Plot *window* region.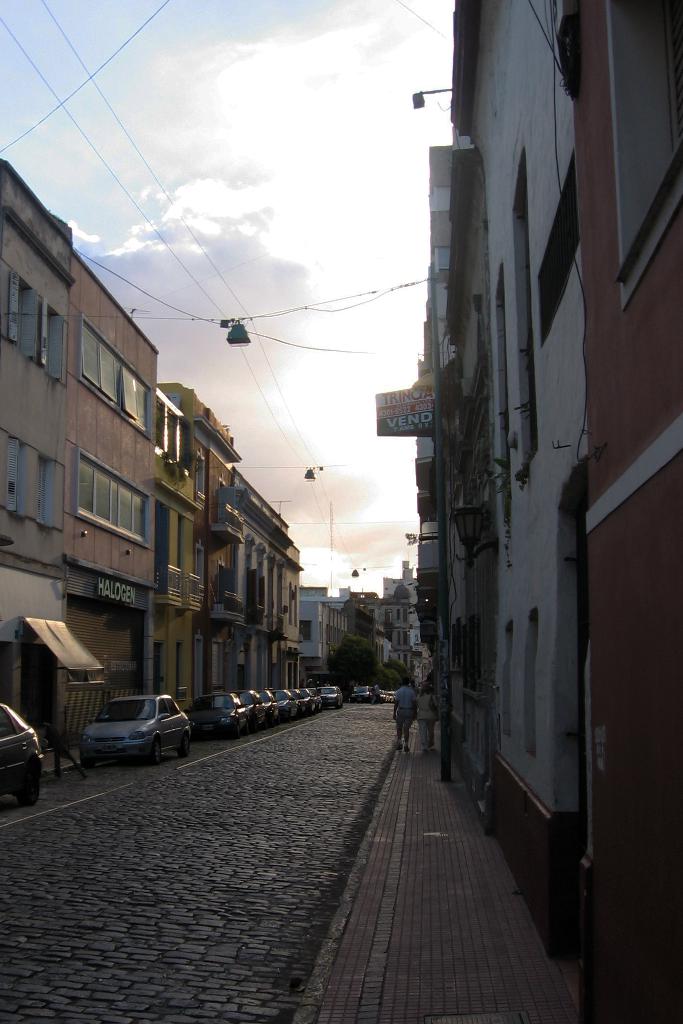
Plotted at (left=512, top=147, right=542, bottom=469).
